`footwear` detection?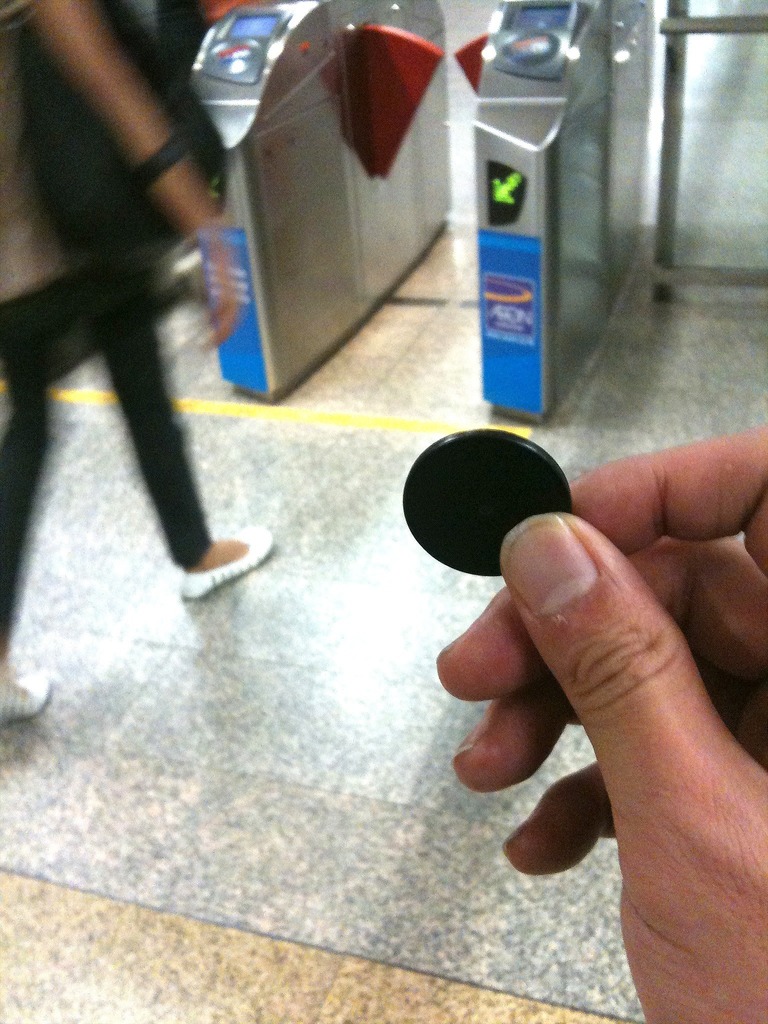
select_region(0, 664, 51, 728)
